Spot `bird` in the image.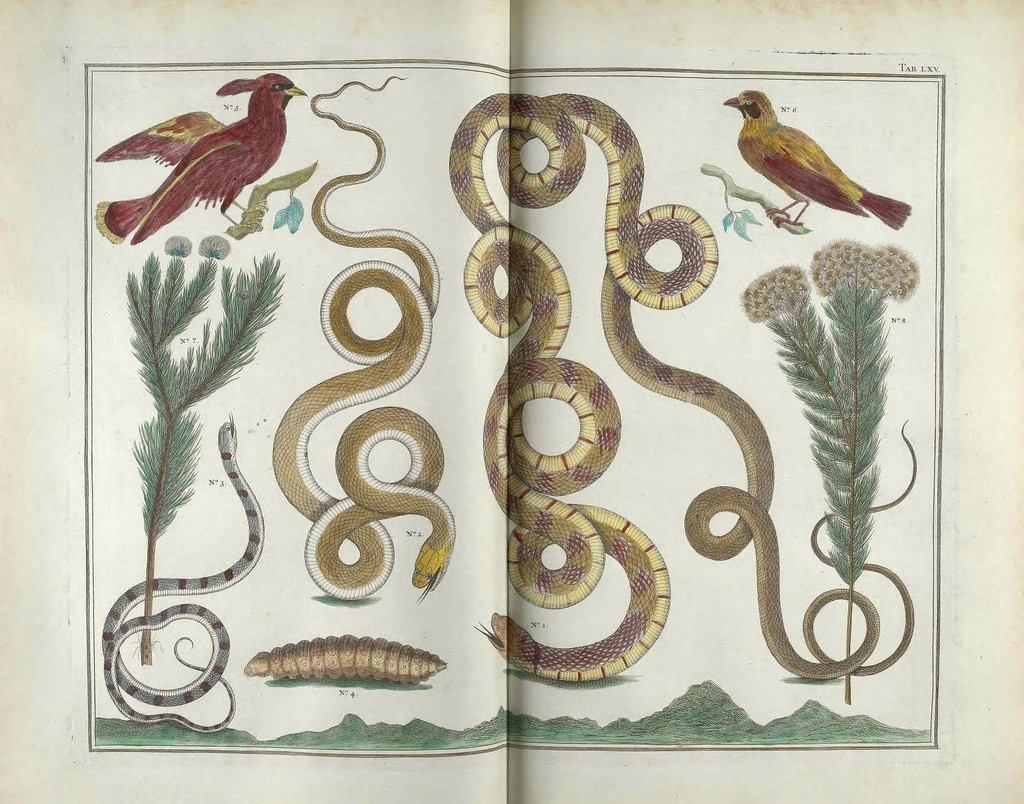
`bird` found at (left=712, top=82, right=905, bottom=234).
